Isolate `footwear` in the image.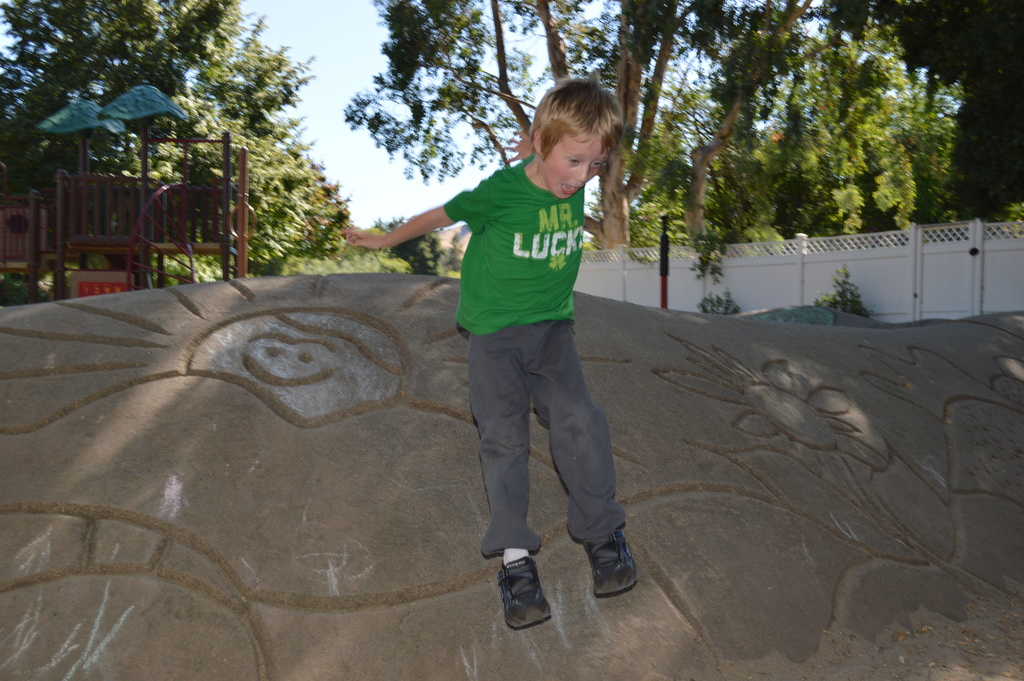
Isolated region: bbox=[582, 530, 638, 599].
